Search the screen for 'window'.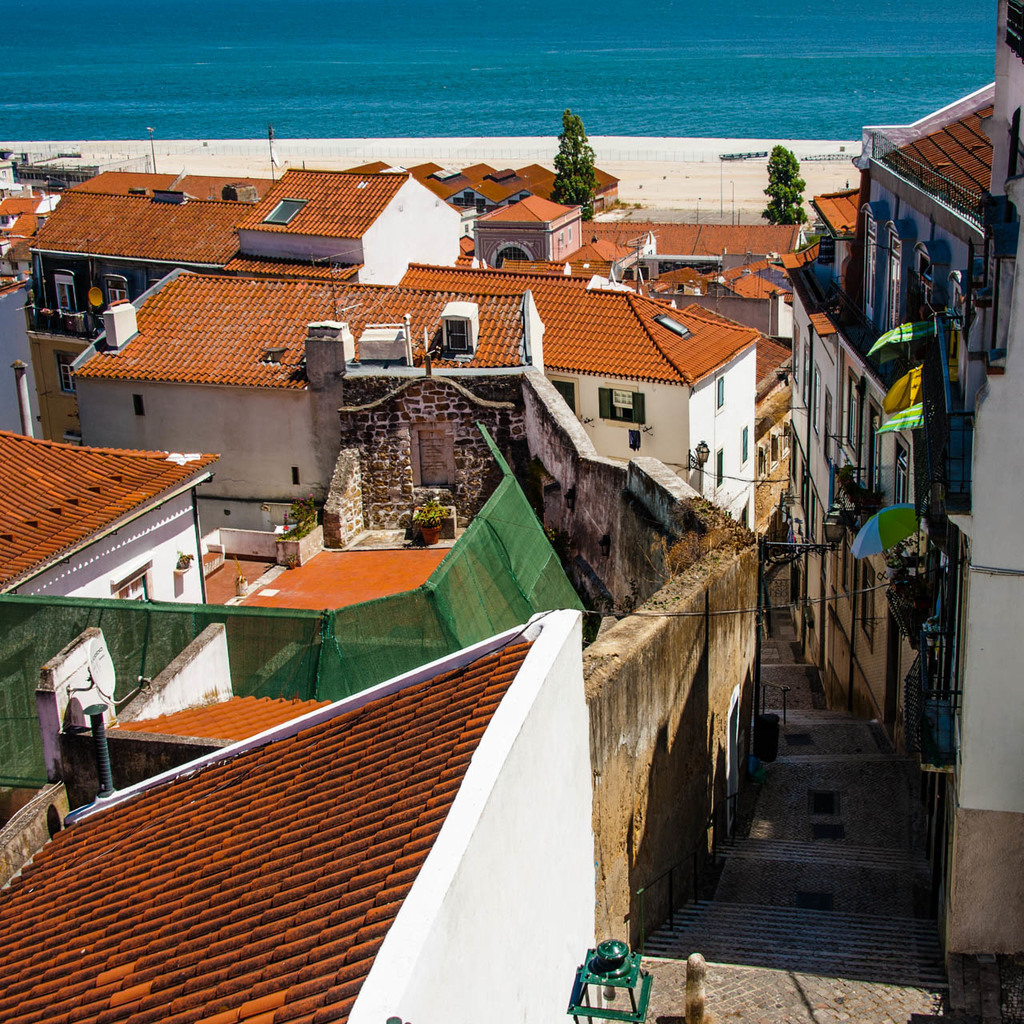
Found at (x1=54, y1=270, x2=82, y2=314).
